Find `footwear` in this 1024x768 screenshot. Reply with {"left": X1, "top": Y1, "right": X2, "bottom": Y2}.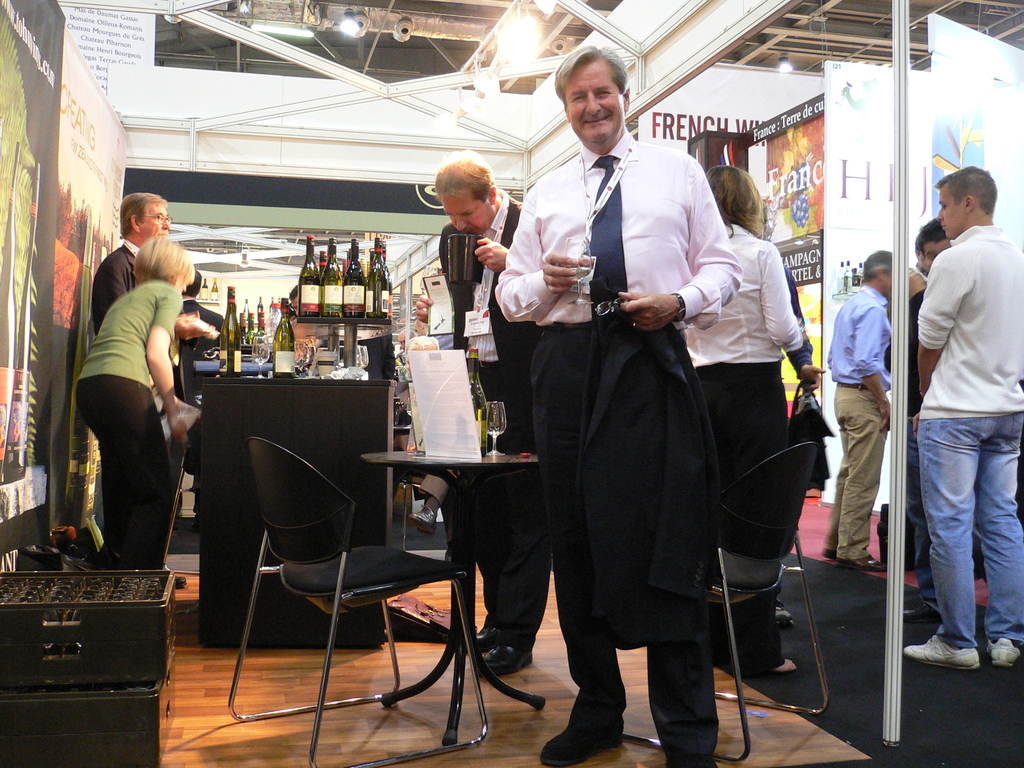
{"left": 989, "top": 637, "right": 1018, "bottom": 666}.
